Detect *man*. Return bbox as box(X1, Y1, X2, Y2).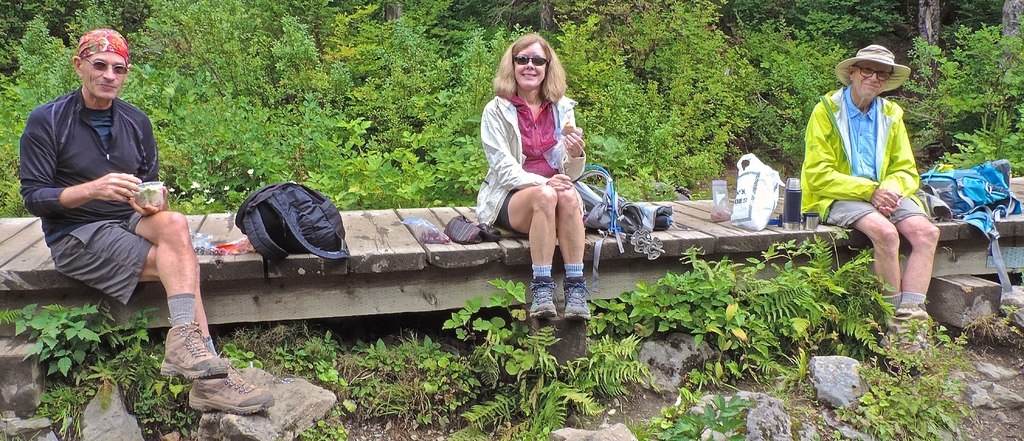
box(797, 55, 961, 318).
